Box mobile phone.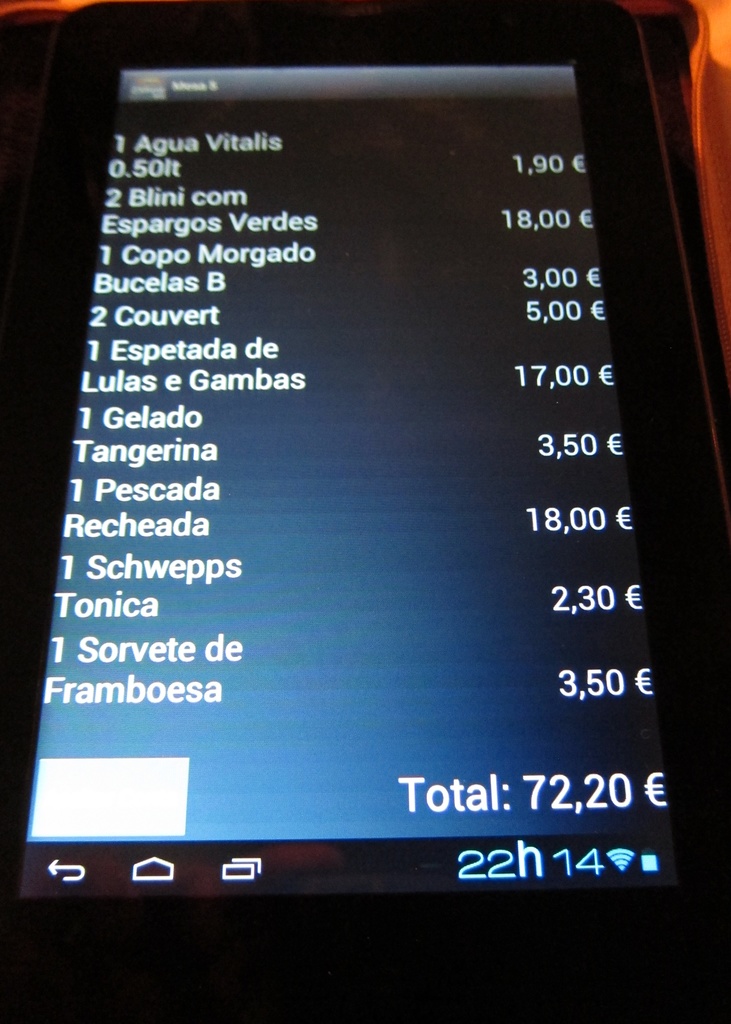
0,0,718,1009.
